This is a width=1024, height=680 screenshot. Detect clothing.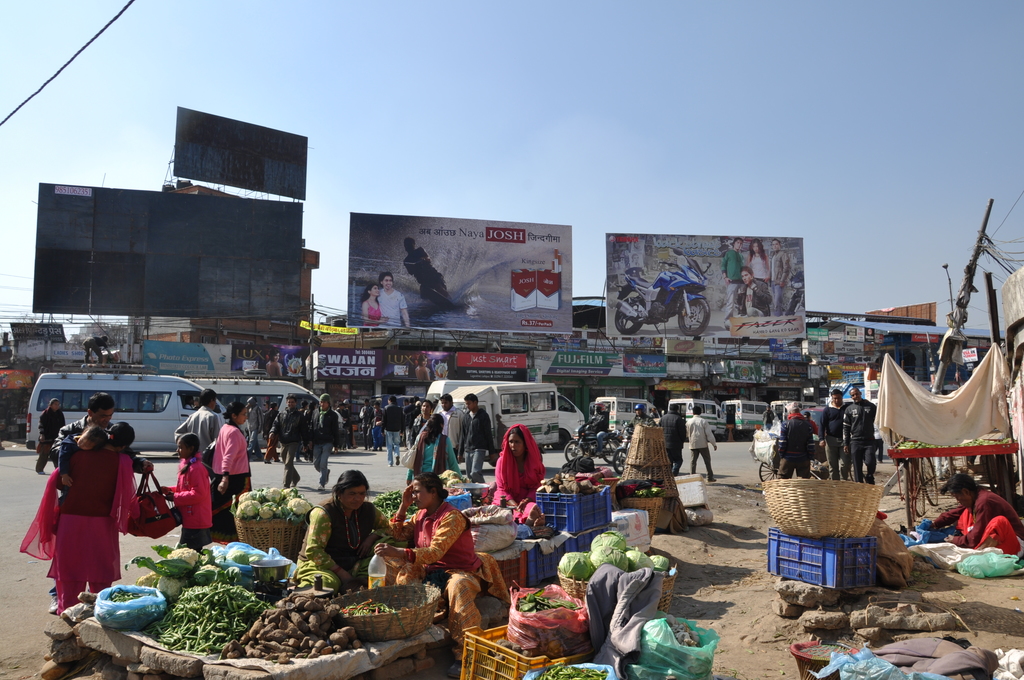
[367, 295, 383, 336].
